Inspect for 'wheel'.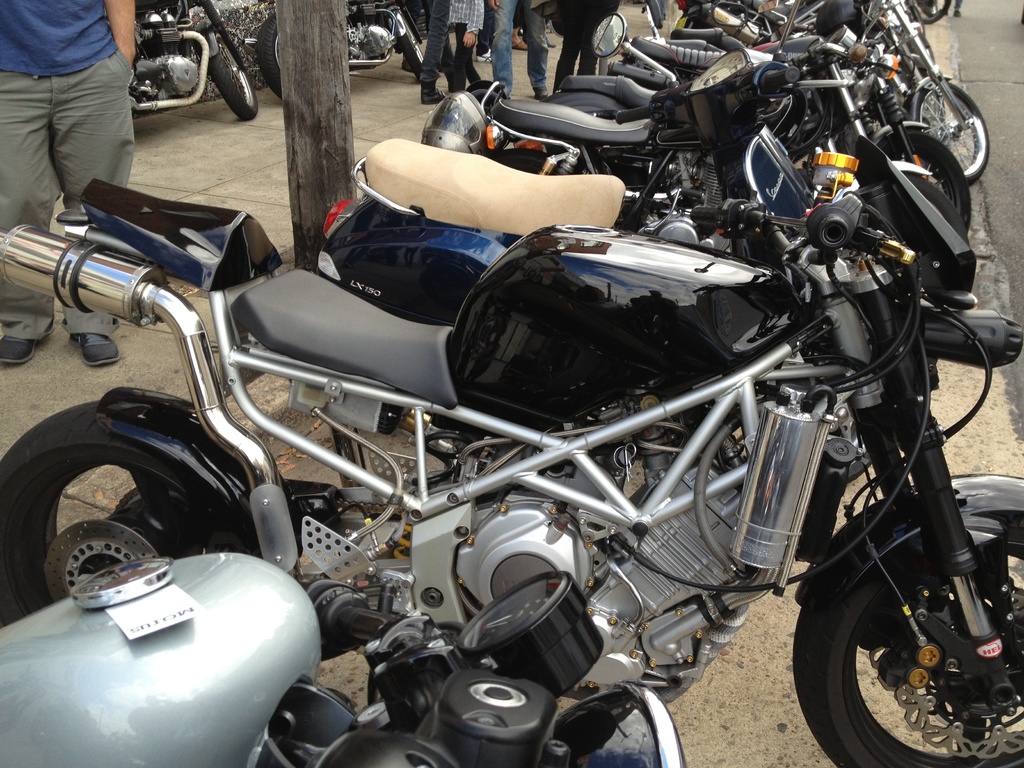
Inspection: (x1=396, y1=17, x2=424, y2=77).
